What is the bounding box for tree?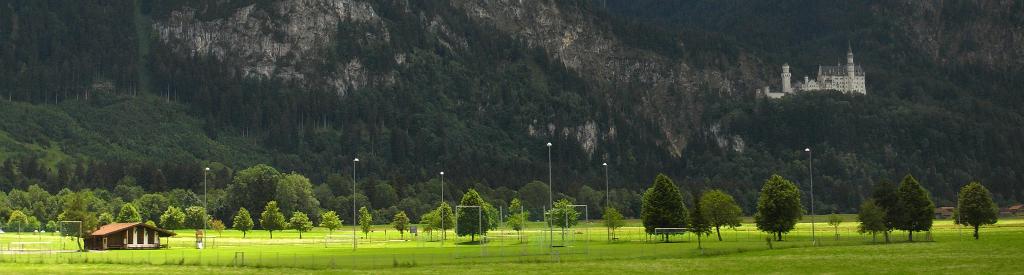
<region>544, 194, 578, 239</region>.
